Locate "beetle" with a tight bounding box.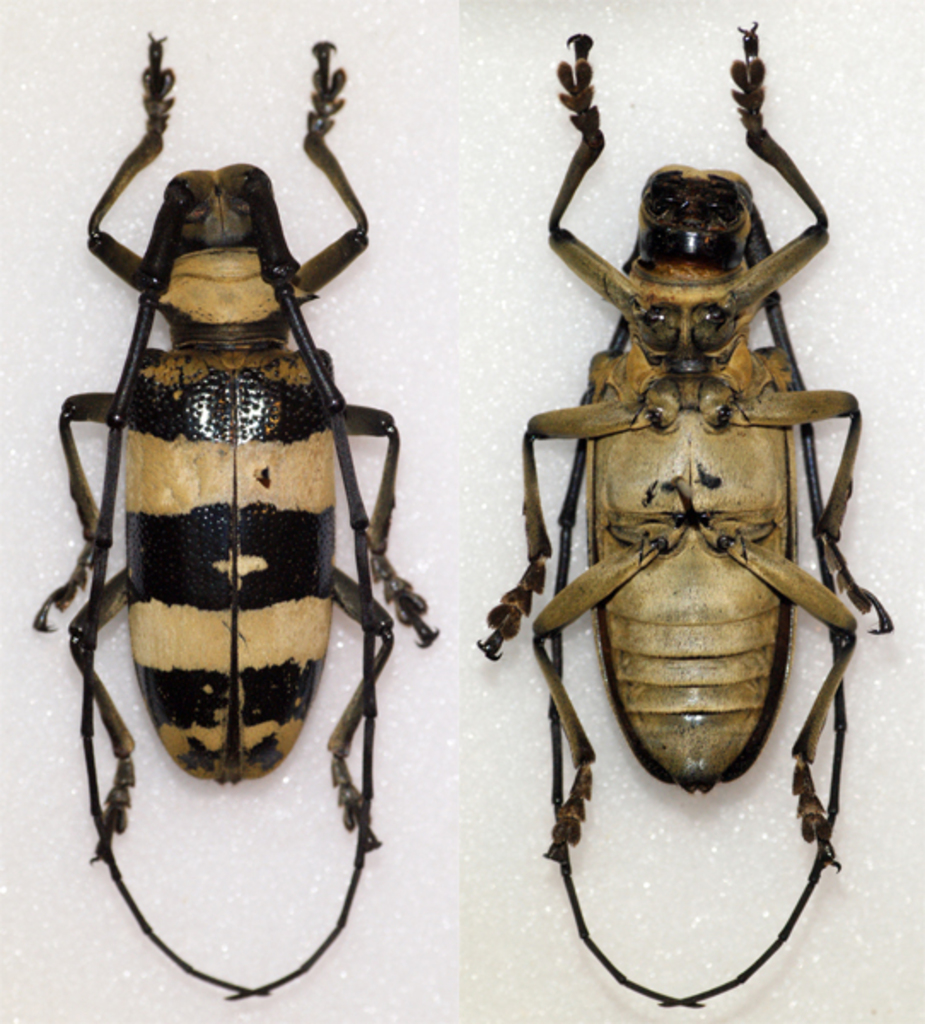
bbox=[466, 26, 893, 1009].
